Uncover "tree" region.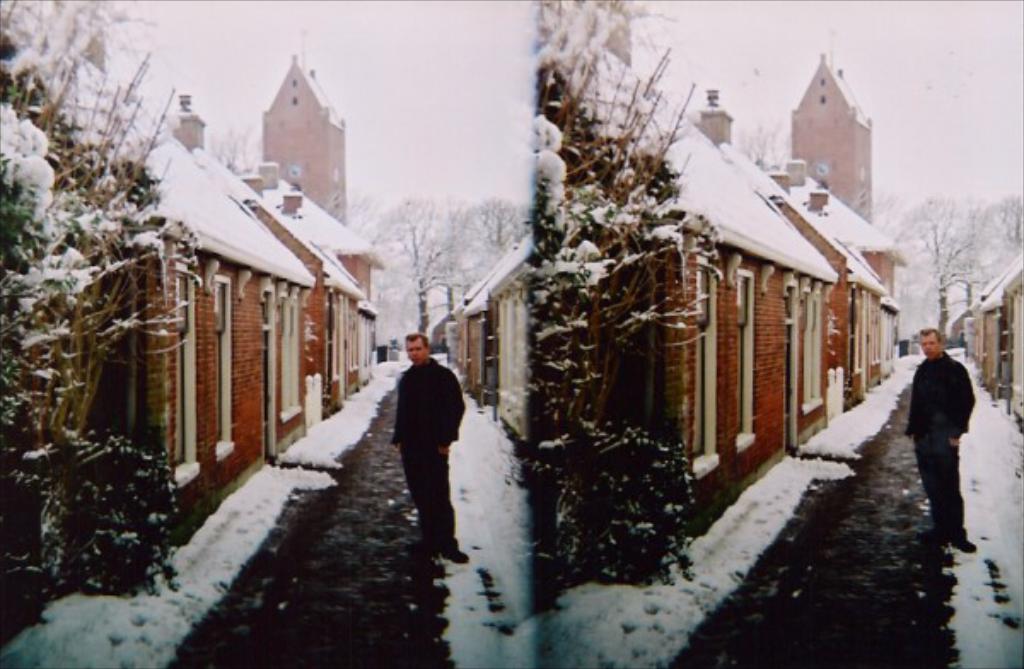
Uncovered: bbox(981, 193, 1019, 290).
